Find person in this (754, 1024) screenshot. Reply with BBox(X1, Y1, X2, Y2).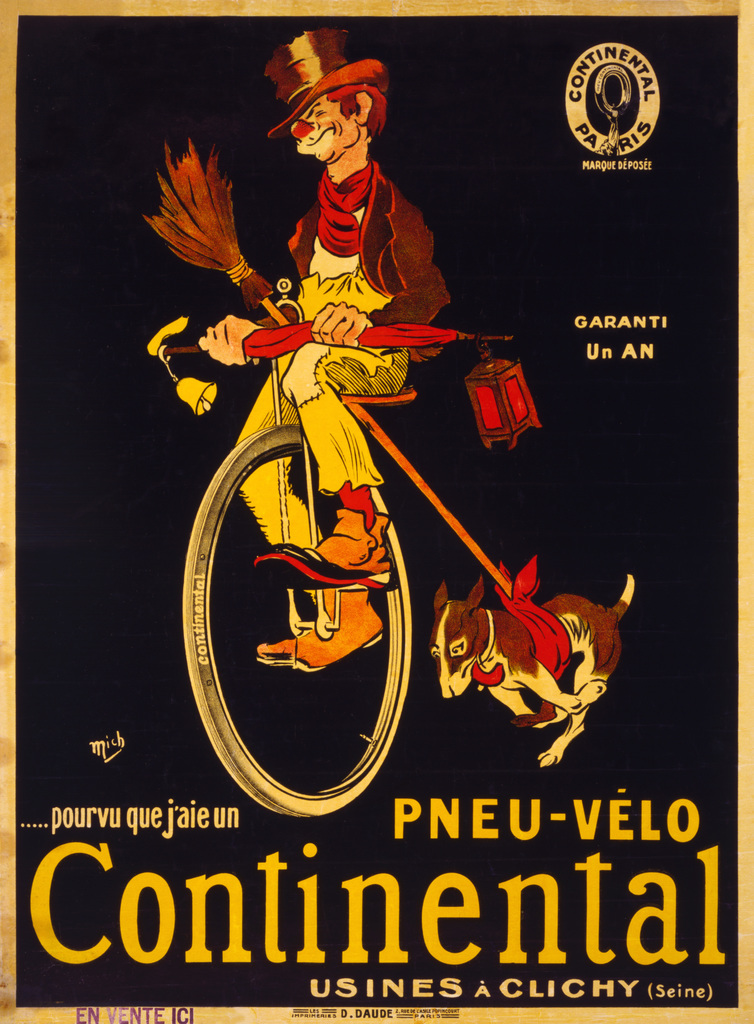
BBox(152, 90, 490, 784).
